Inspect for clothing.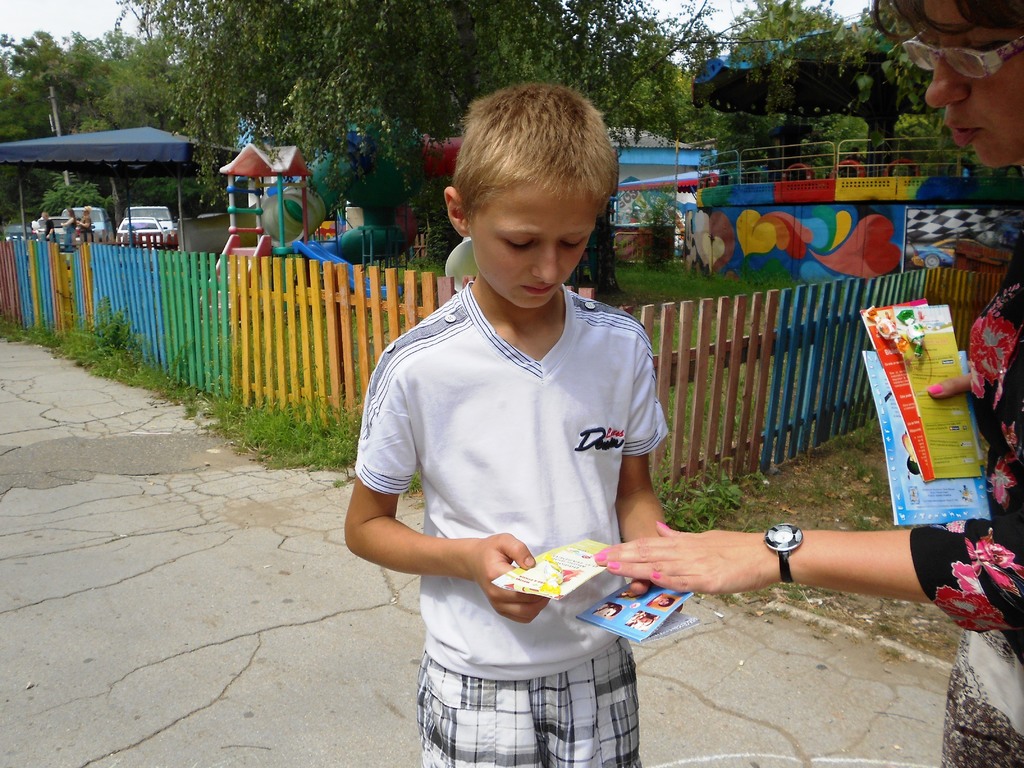
Inspection: (x1=42, y1=220, x2=55, y2=244).
